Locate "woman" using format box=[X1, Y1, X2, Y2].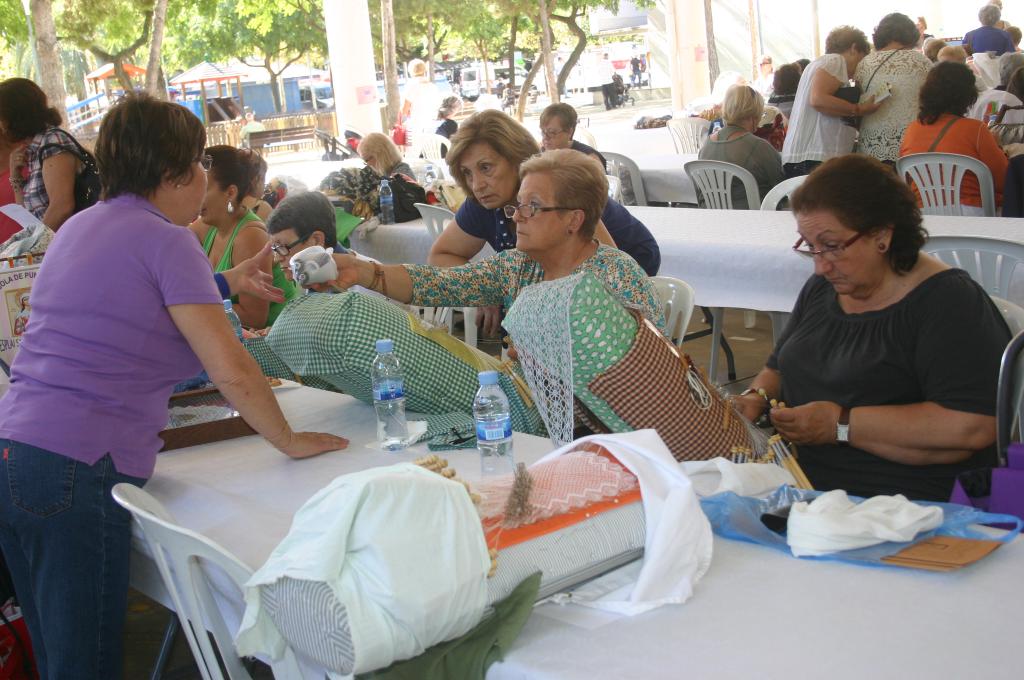
box=[194, 148, 303, 329].
